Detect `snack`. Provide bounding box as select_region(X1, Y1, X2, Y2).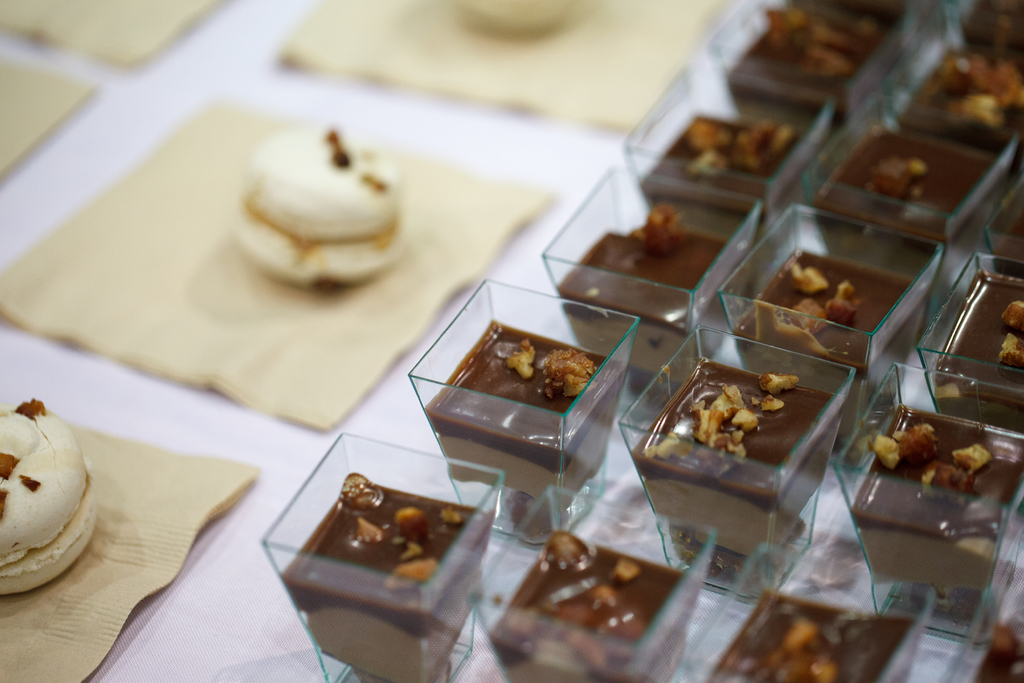
select_region(295, 477, 470, 664).
